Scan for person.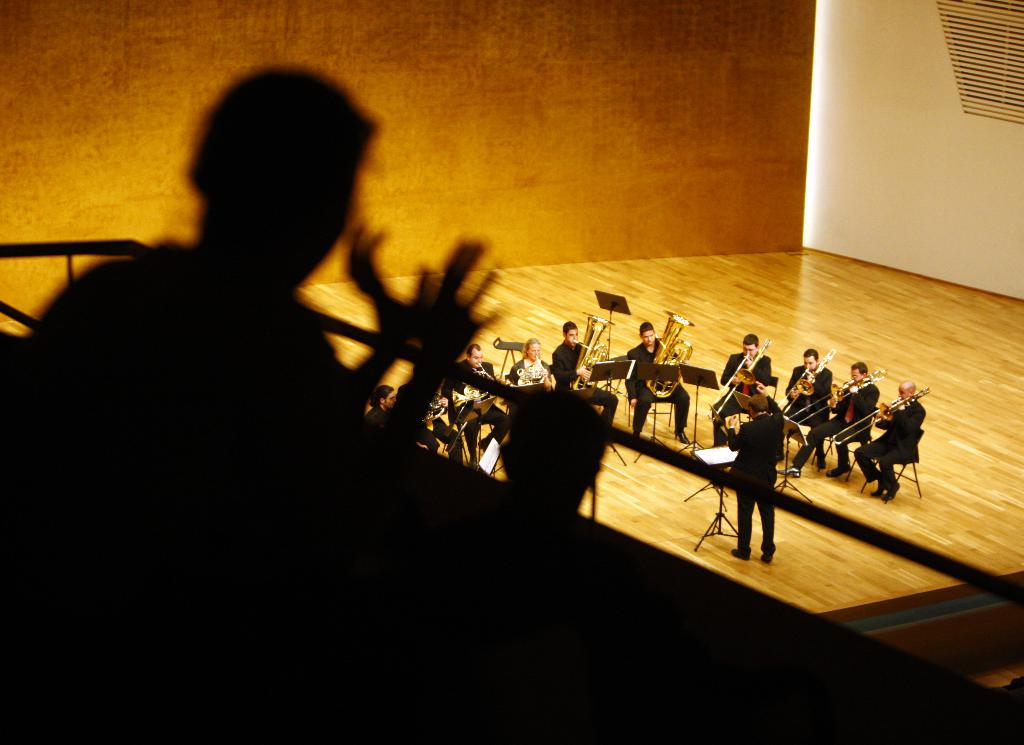
Scan result: (x1=509, y1=337, x2=550, y2=387).
